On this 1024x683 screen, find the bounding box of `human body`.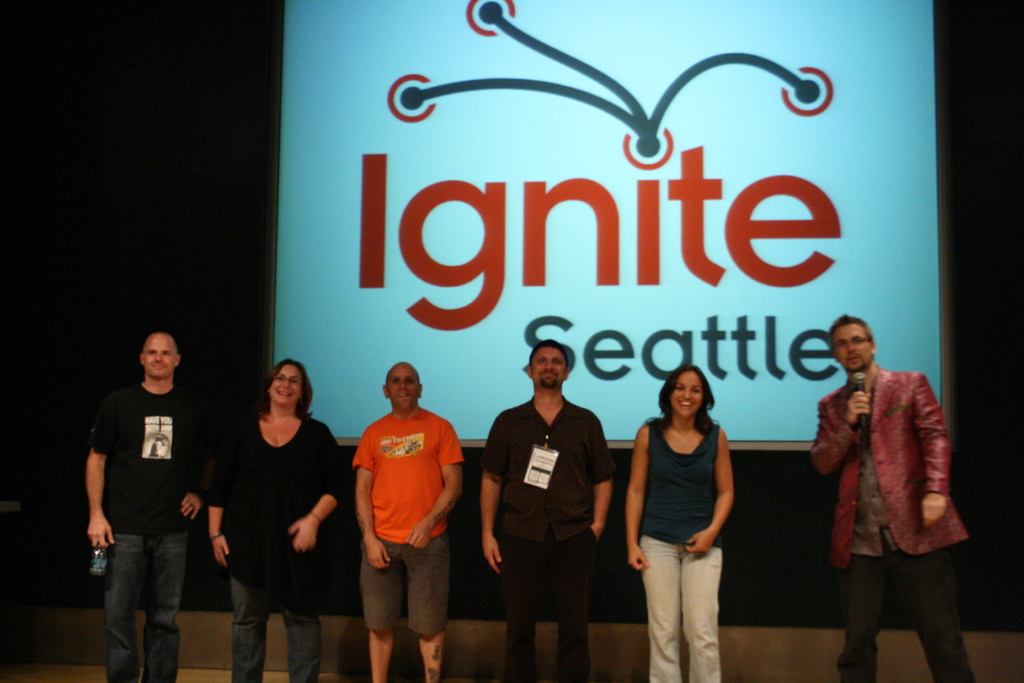
Bounding box: [90,327,212,682].
